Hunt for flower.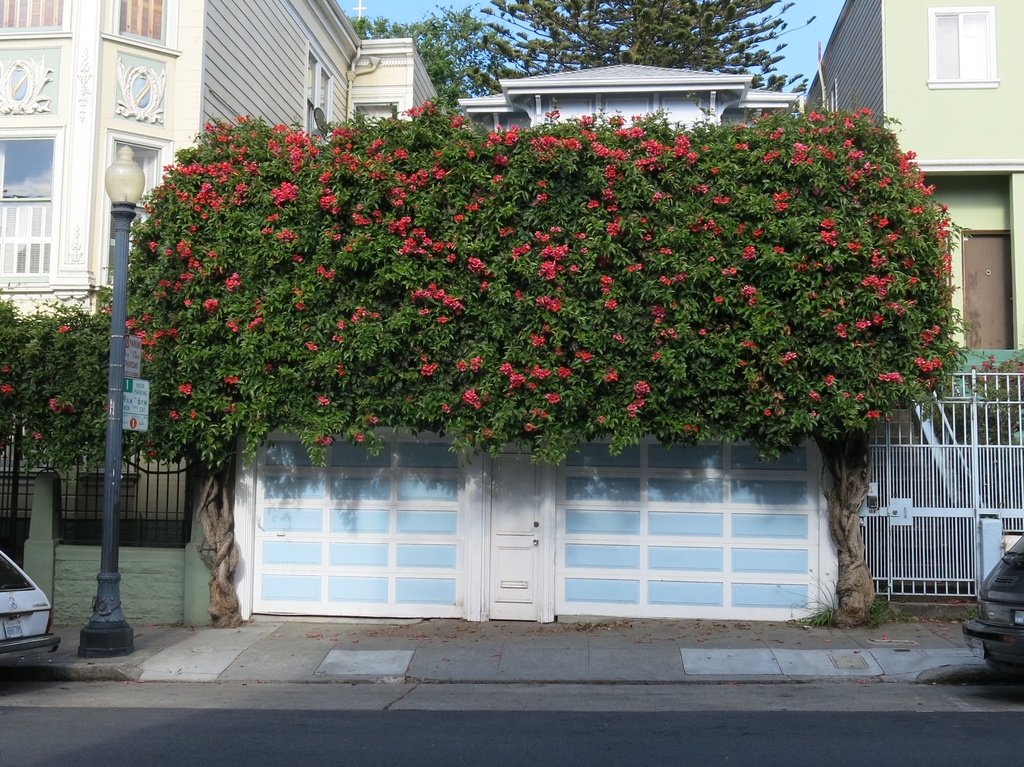
Hunted down at l=47, t=396, r=57, b=412.
